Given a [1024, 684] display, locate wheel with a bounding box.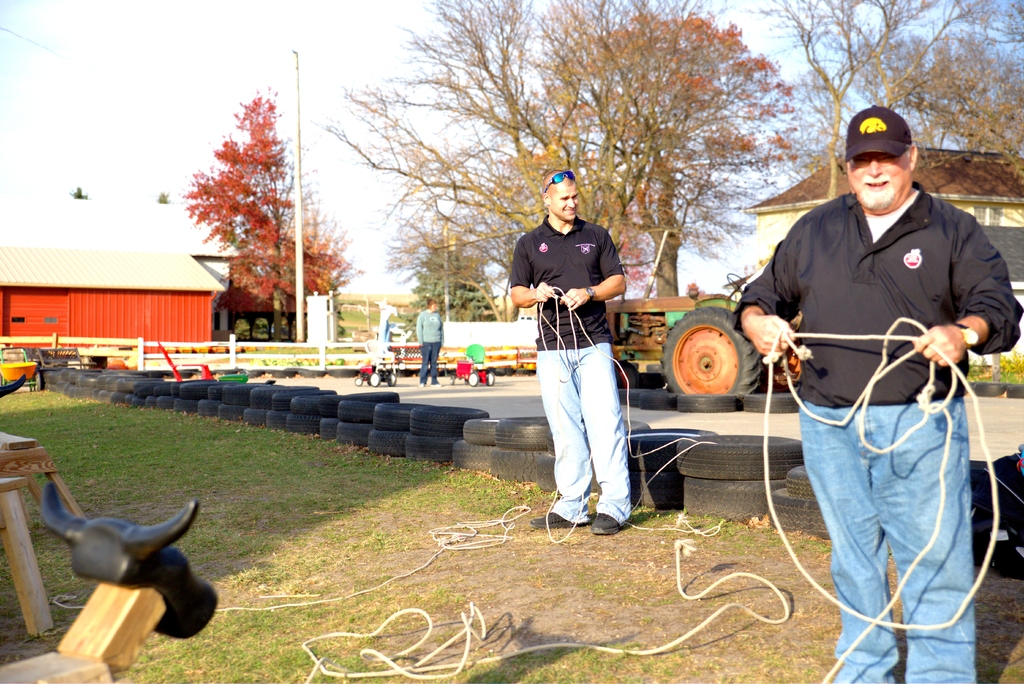
Located: region(615, 389, 630, 405).
